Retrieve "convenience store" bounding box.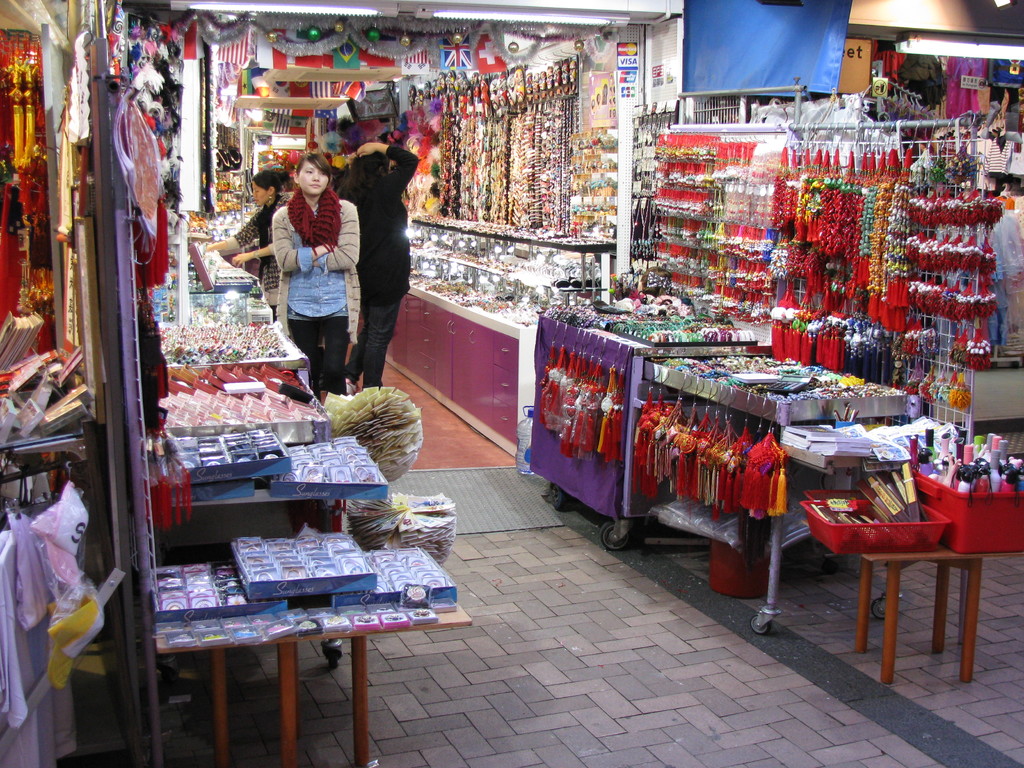
Bounding box: 0, 10, 1013, 713.
